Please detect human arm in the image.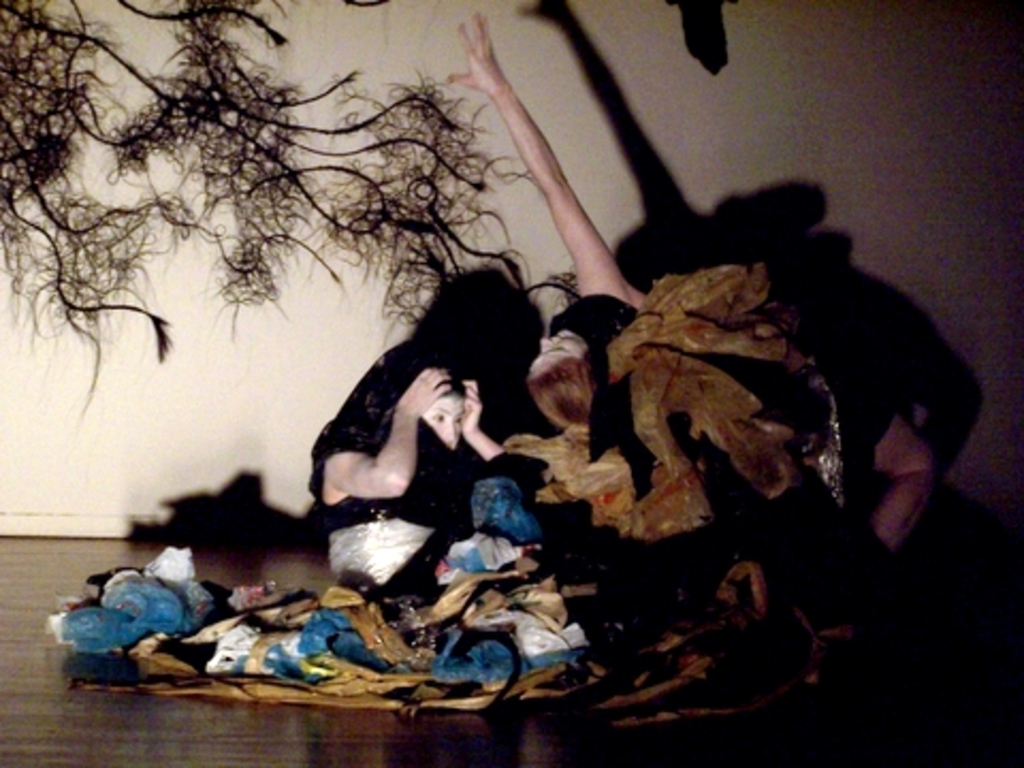
detection(461, 373, 542, 486).
